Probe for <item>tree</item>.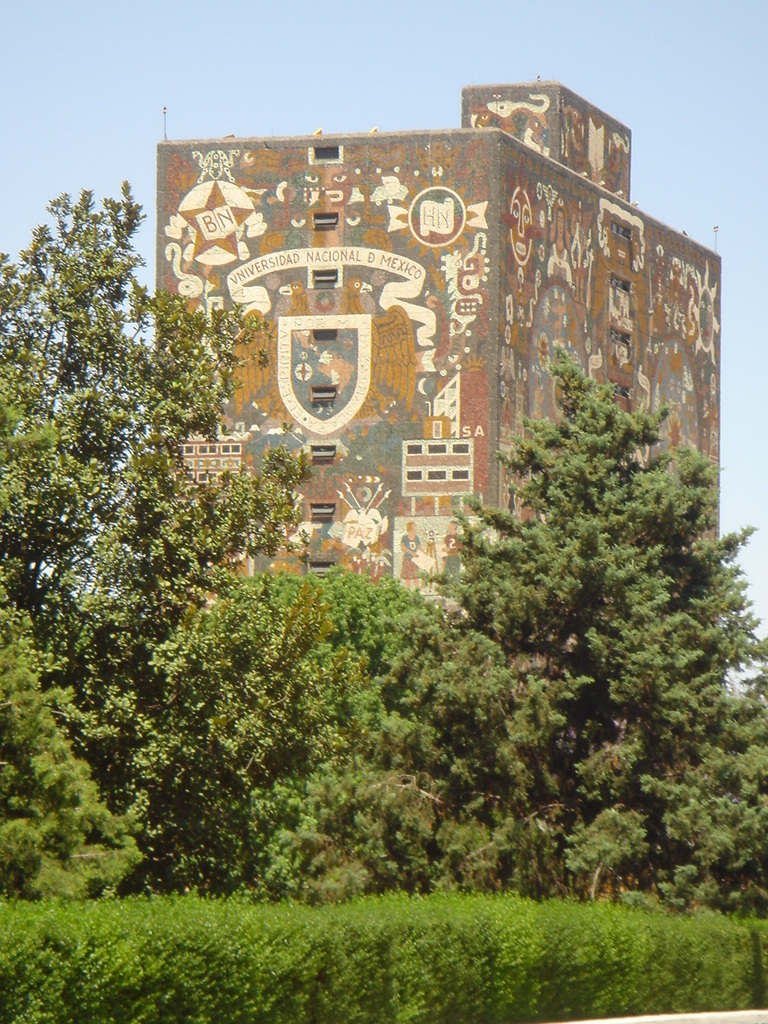
Probe result: crop(266, 350, 767, 914).
